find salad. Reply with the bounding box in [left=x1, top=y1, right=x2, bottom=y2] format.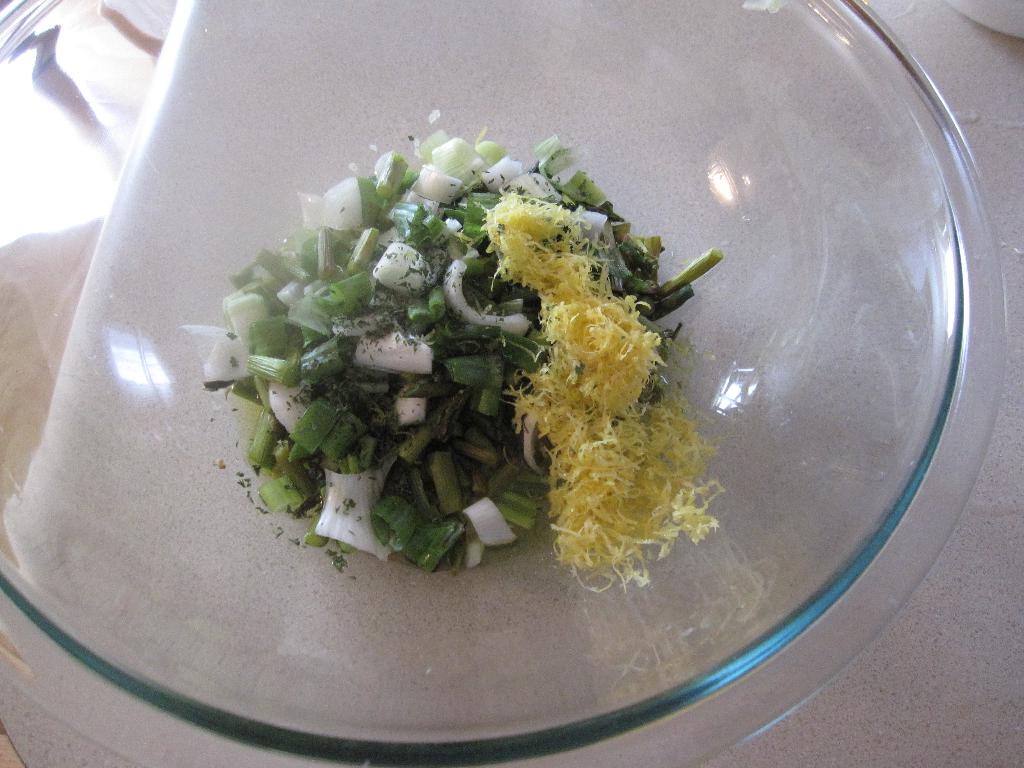
[left=186, top=140, right=724, bottom=593].
